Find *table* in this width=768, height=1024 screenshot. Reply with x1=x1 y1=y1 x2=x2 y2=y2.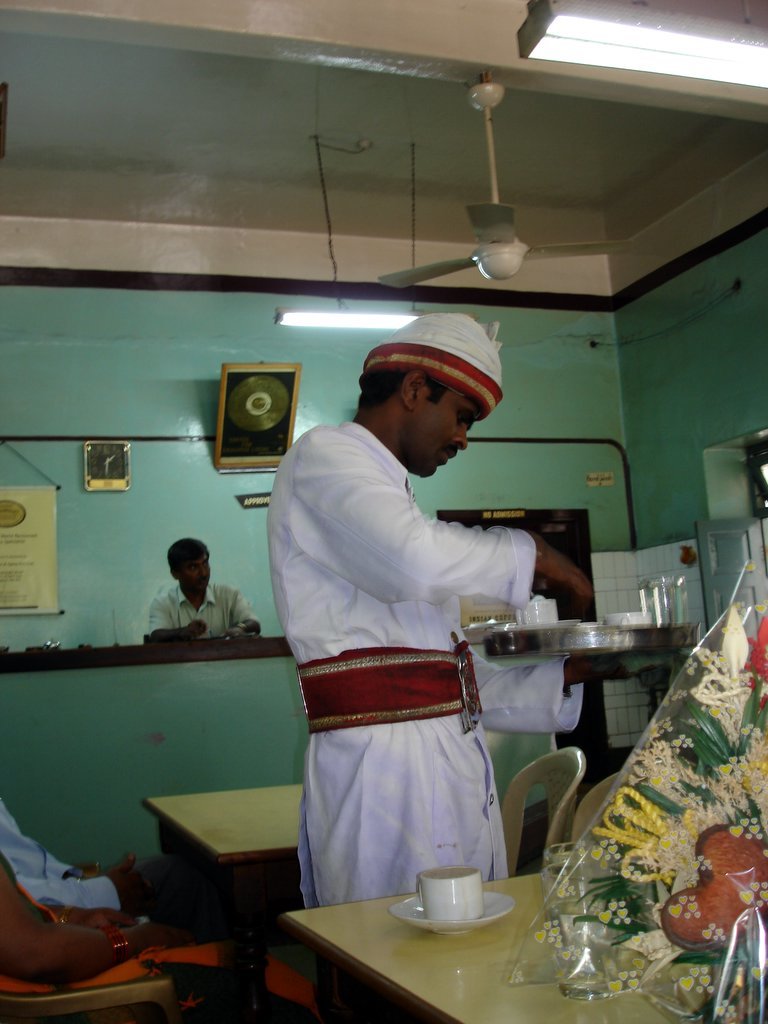
x1=283 y1=868 x2=707 y2=1023.
